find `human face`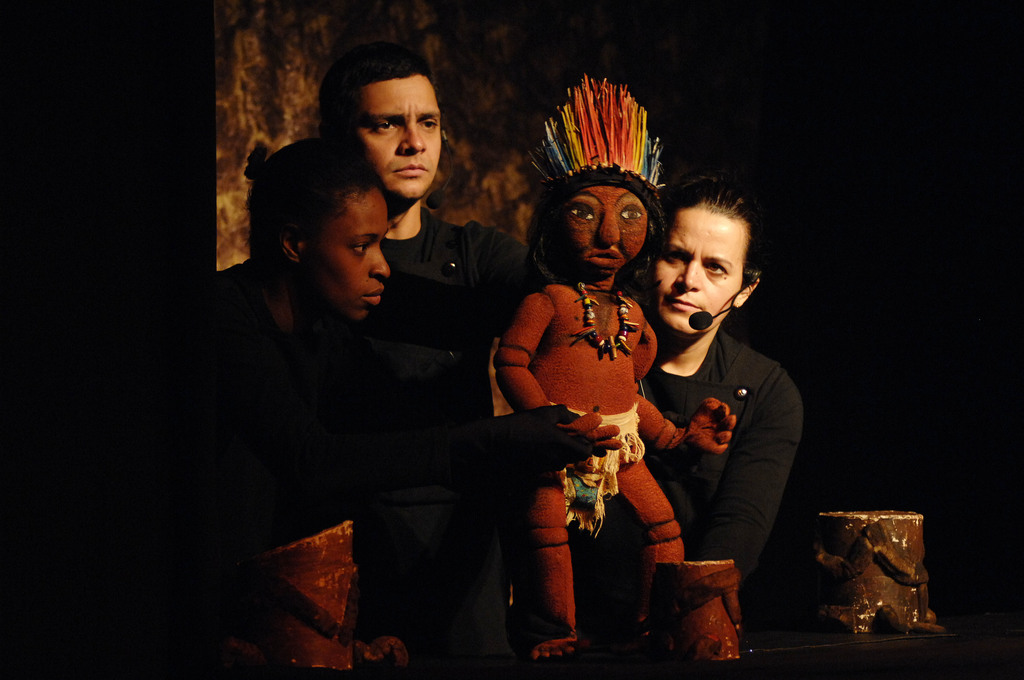
pyautogui.locateOnScreen(296, 186, 390, 324)
